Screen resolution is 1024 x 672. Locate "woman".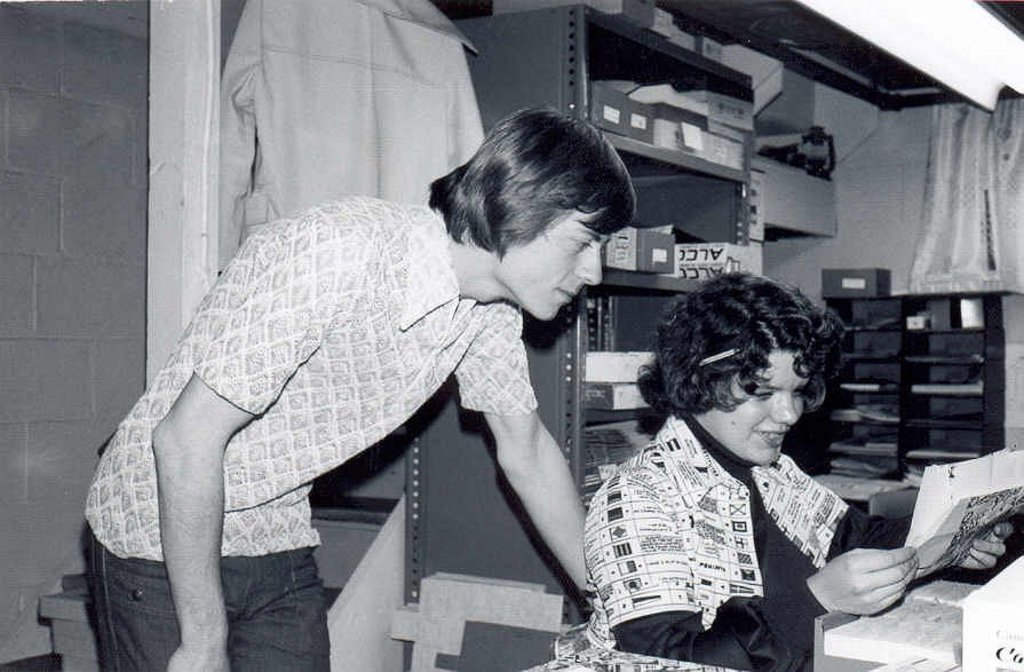
crop(584, 269, 1013, 671).
